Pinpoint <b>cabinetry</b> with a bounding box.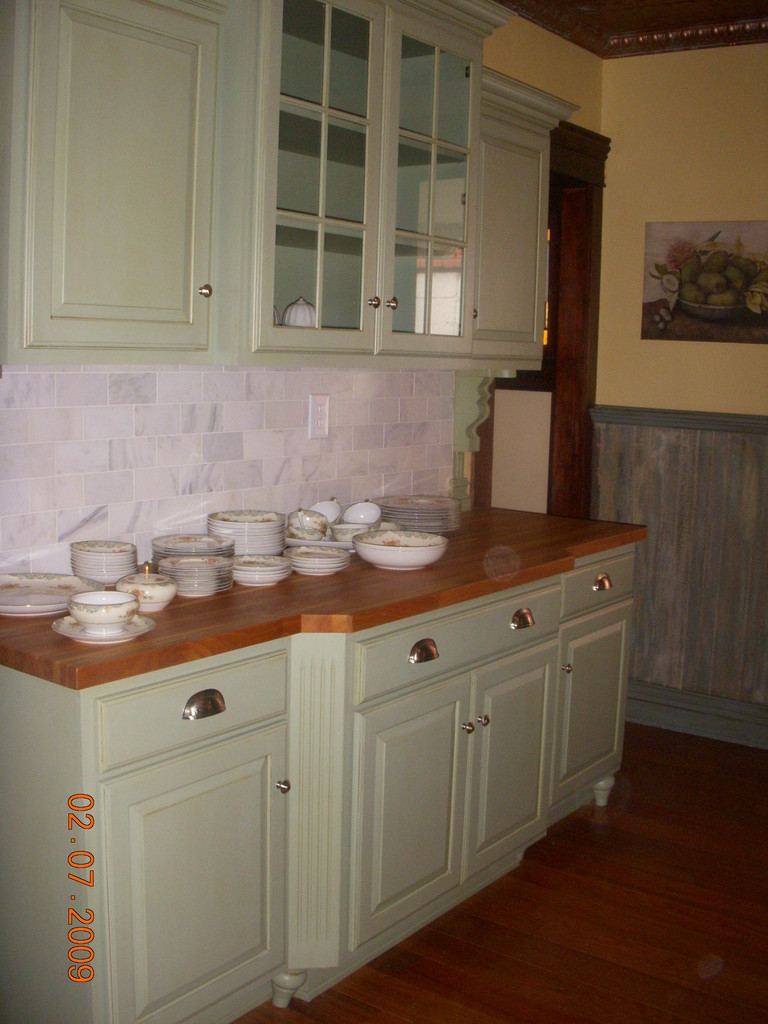
l=352, t=680, r=465, b=952.
